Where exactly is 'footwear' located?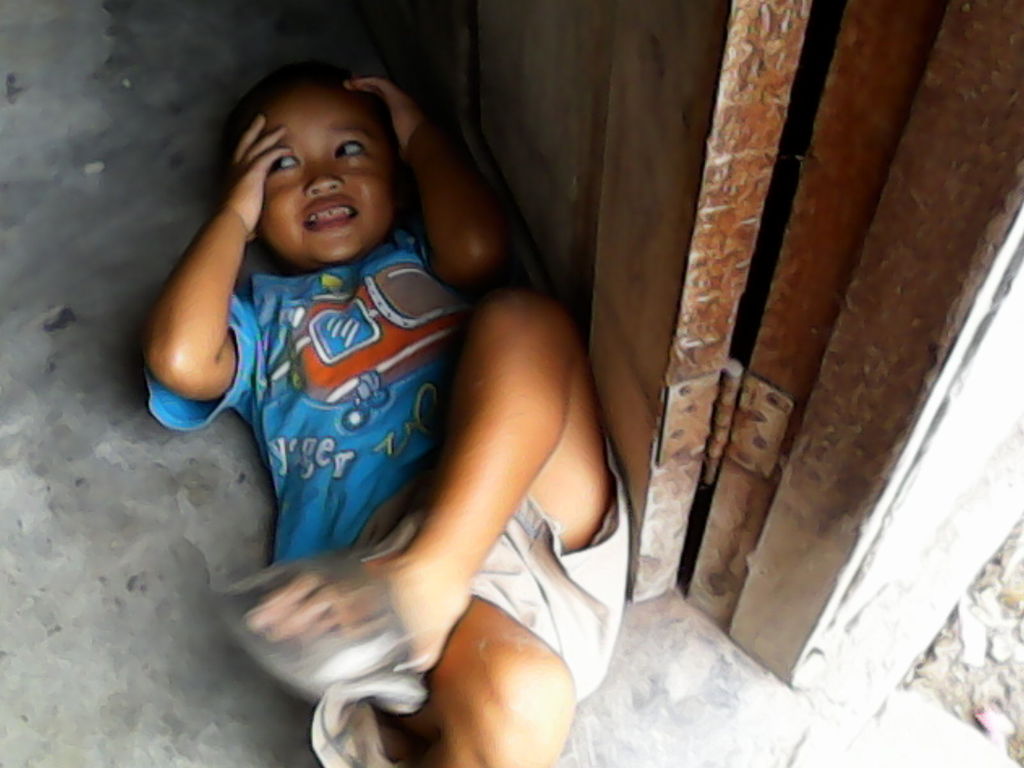
Its bounding box is <box>209,550,426,715</box>.
